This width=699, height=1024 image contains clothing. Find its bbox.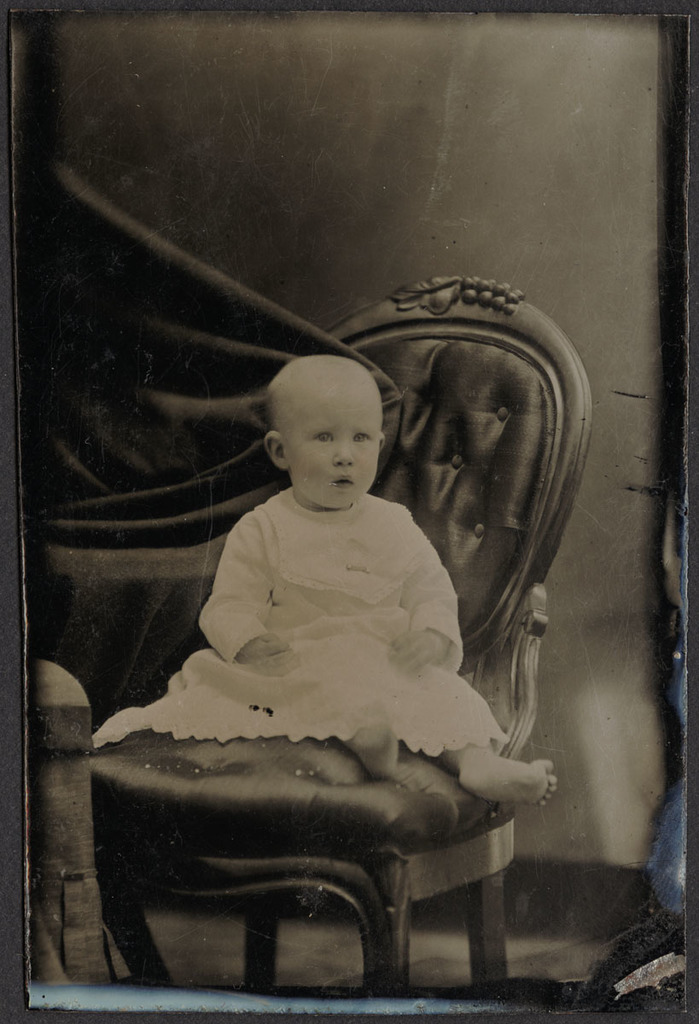
locate(90, 487, 503, 762).
